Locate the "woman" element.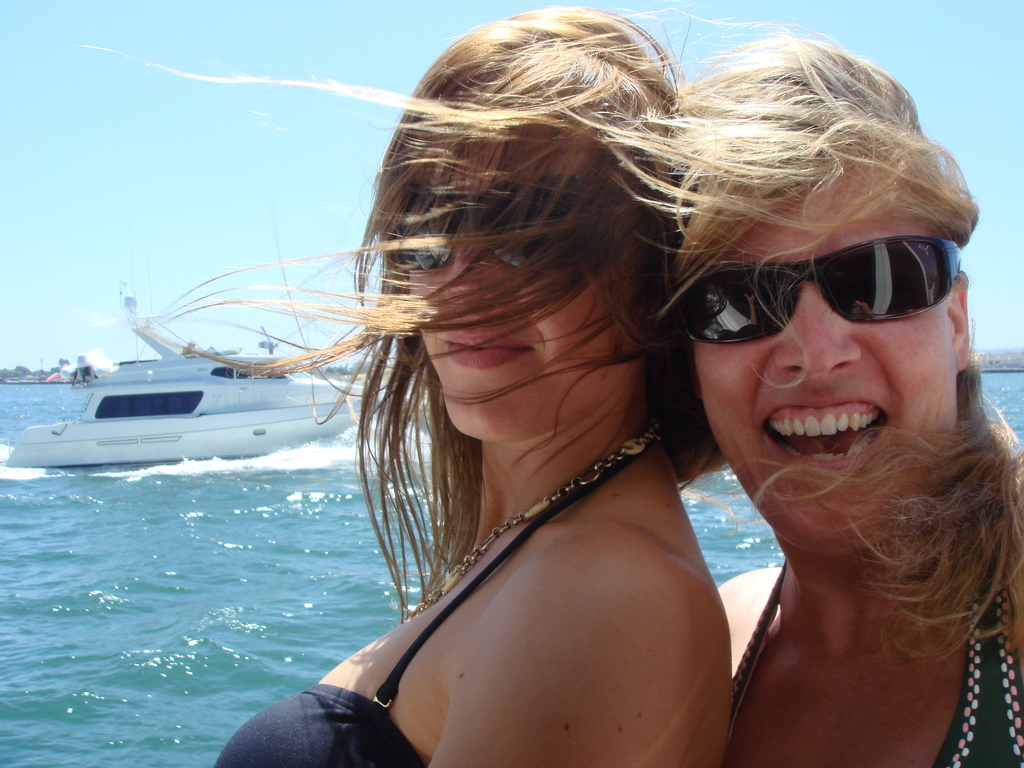
Element bbox: l=218, t=0, r=746, b=767.
